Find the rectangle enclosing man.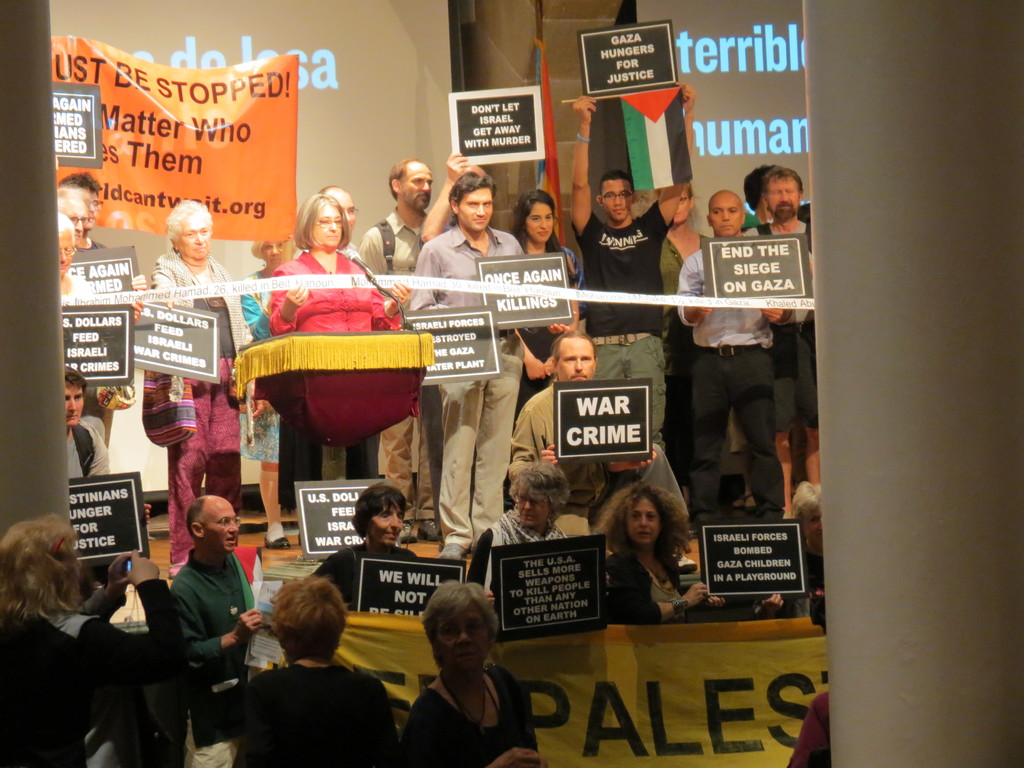
68 366 112 477.
